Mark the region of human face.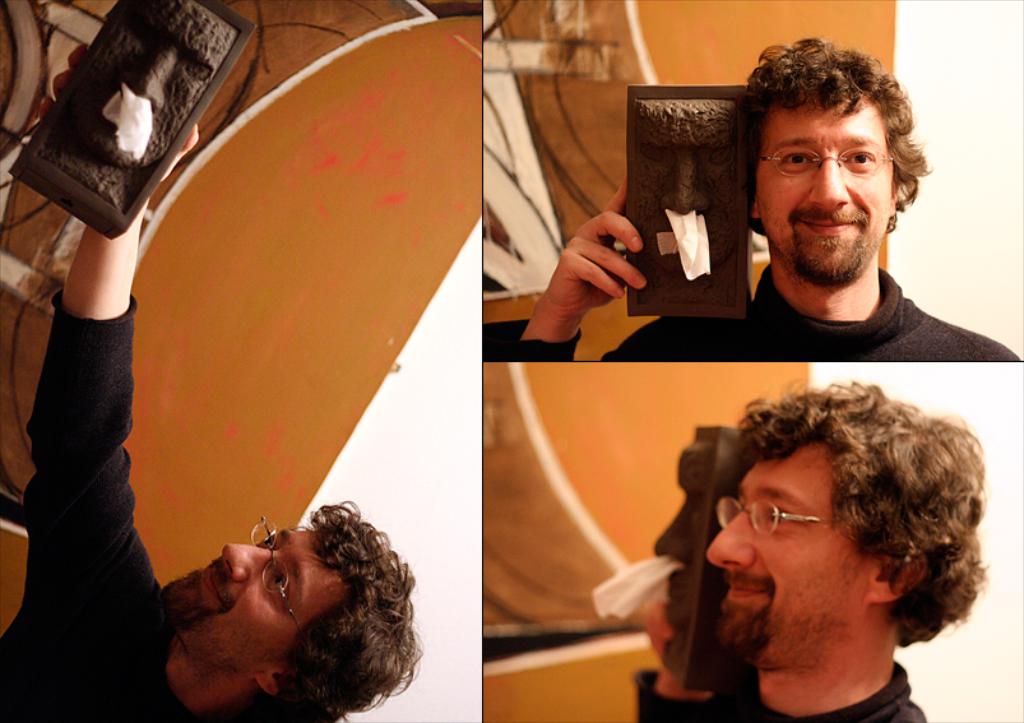
Region: [74,0,235,167].
